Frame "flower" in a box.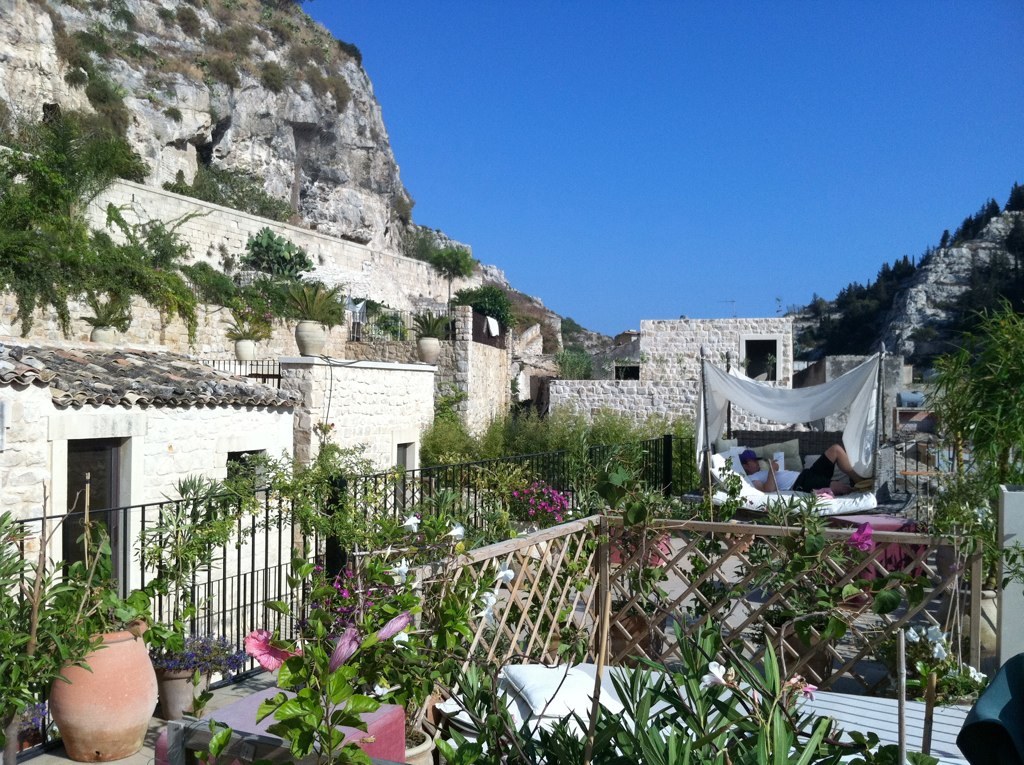
box=[330, 625, 353, 674].
